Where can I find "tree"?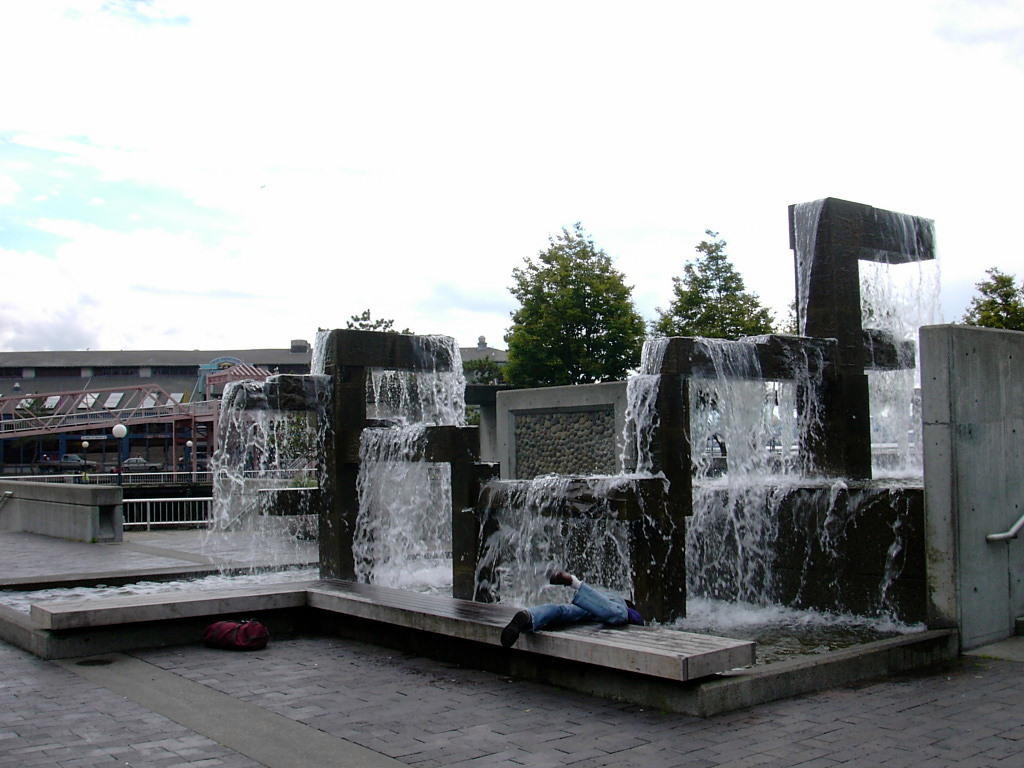
You can find it at 459/352/501/423.
